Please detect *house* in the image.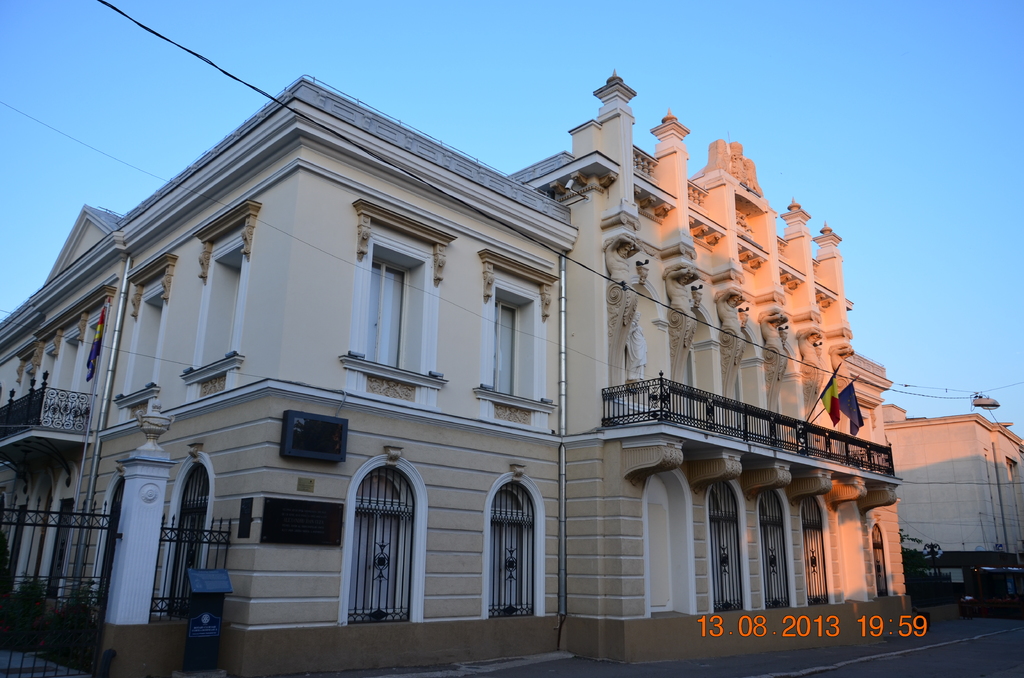
0 67 896 677.
